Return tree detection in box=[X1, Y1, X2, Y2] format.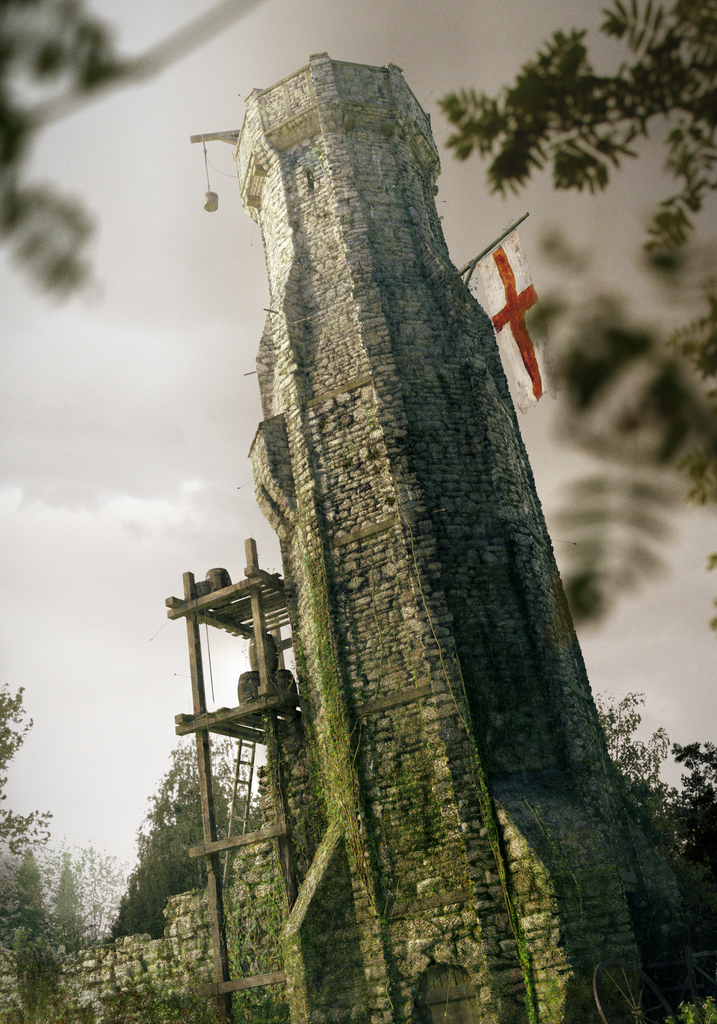
box=[0, 676, 104, 948].
